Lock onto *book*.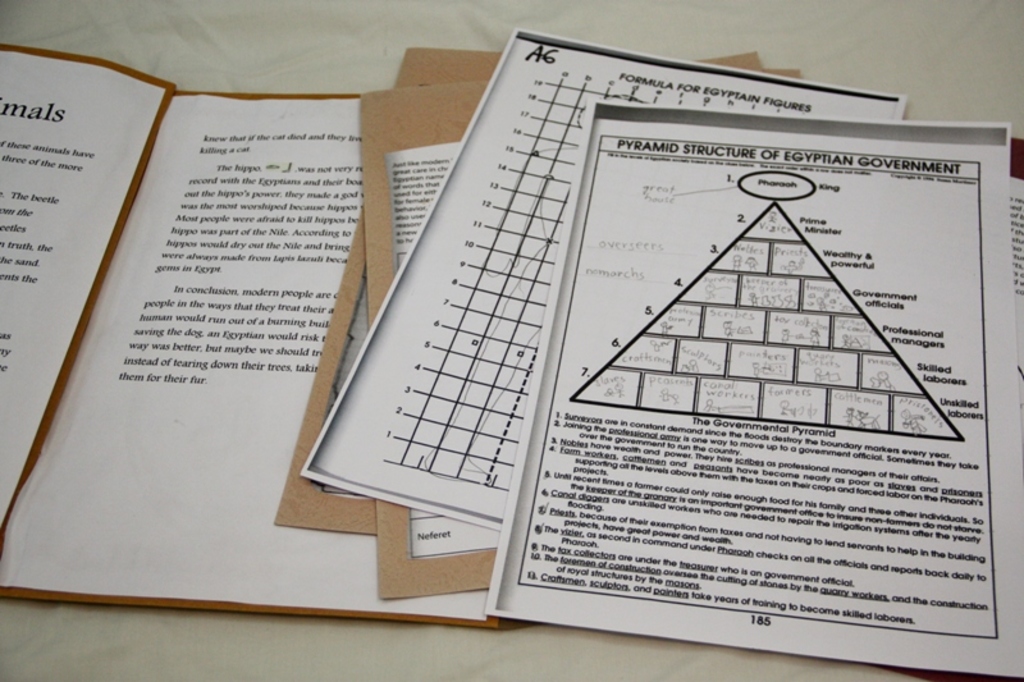
Locked: region(0, 42, 503, 626).
